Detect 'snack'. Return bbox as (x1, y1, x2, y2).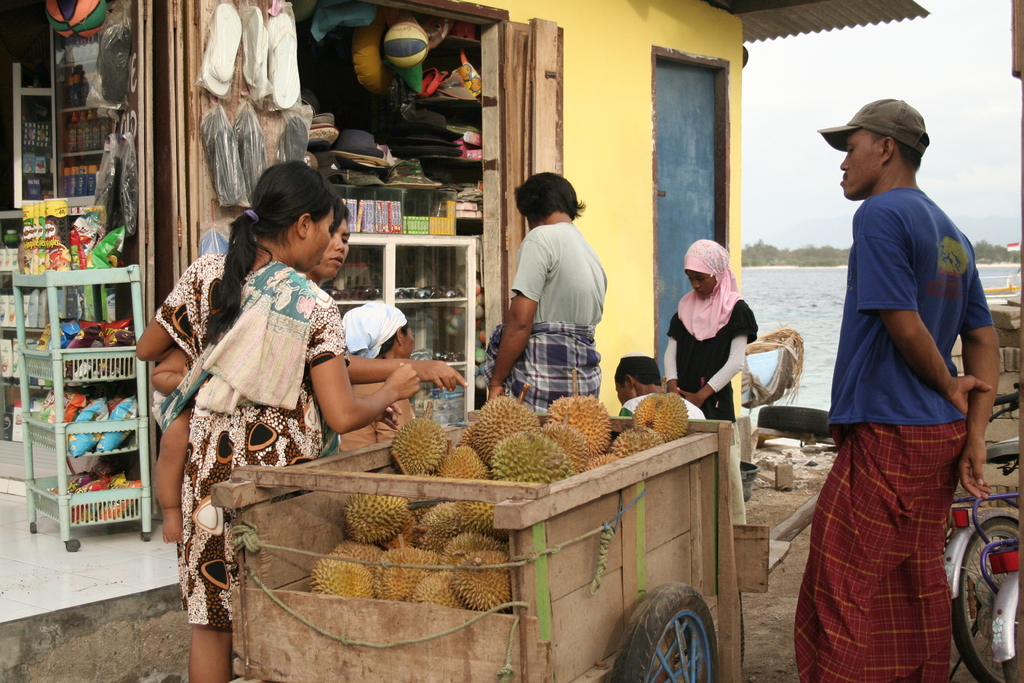
(64, 215, 92, 273).
